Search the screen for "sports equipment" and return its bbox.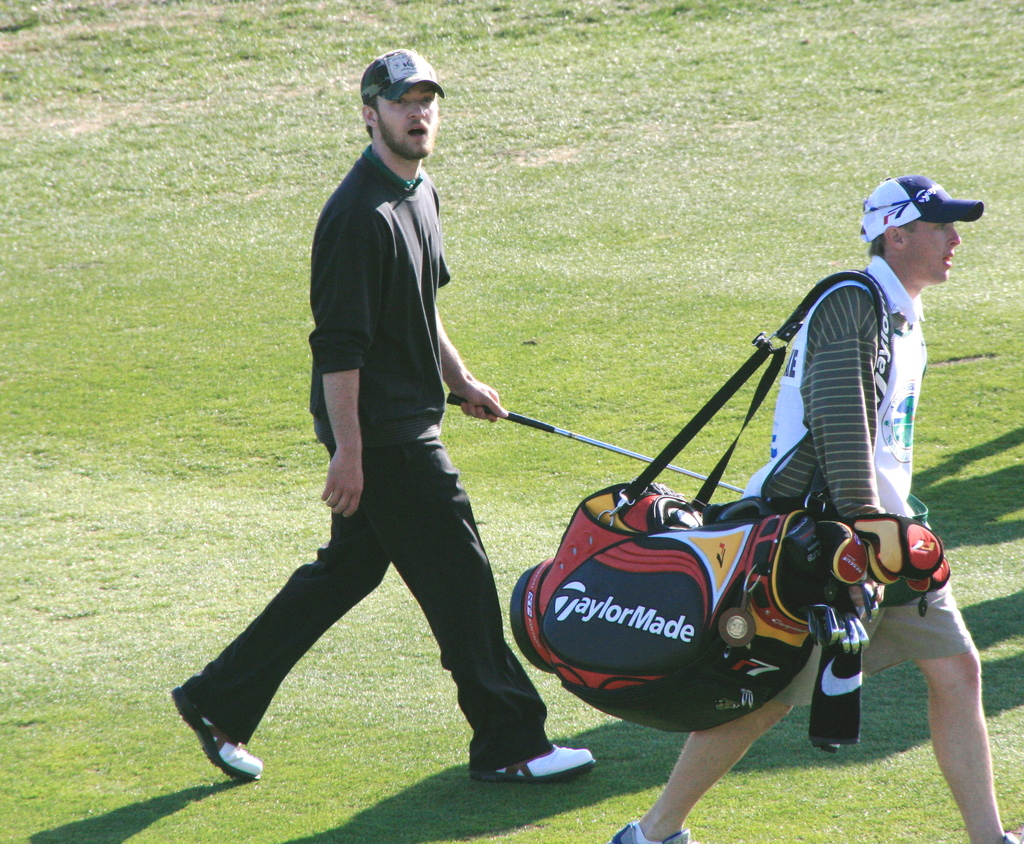
Found: (x1=467, y1=749, x2=595, y2=781).
